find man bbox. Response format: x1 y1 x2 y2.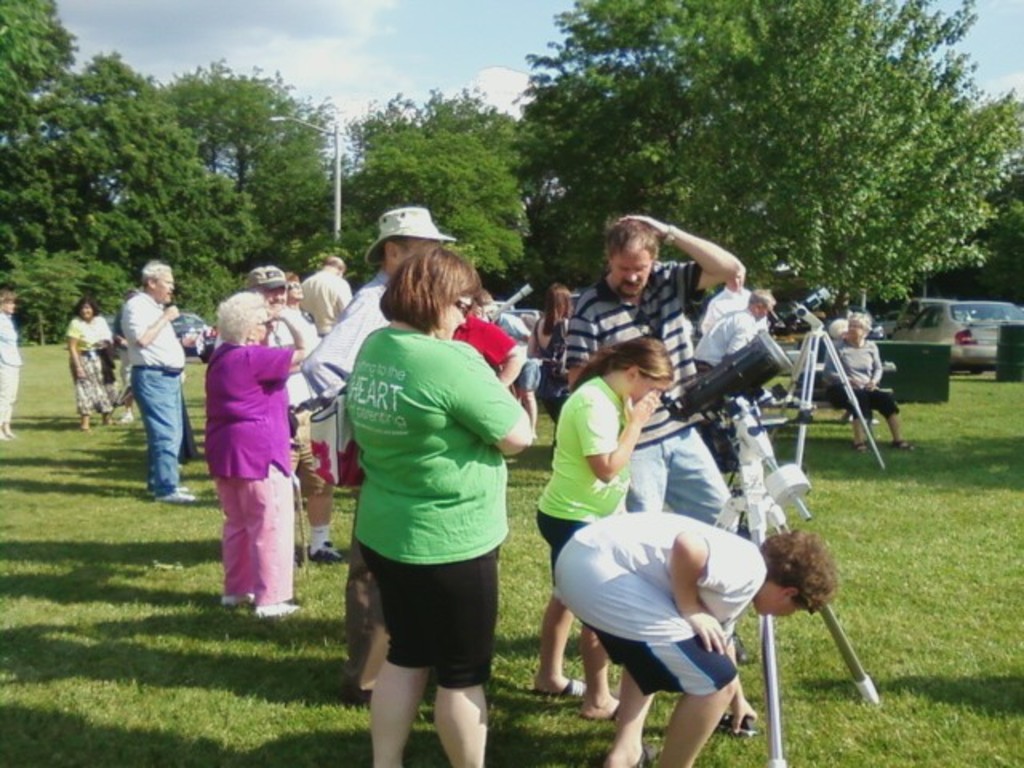
688 286 781 374.
